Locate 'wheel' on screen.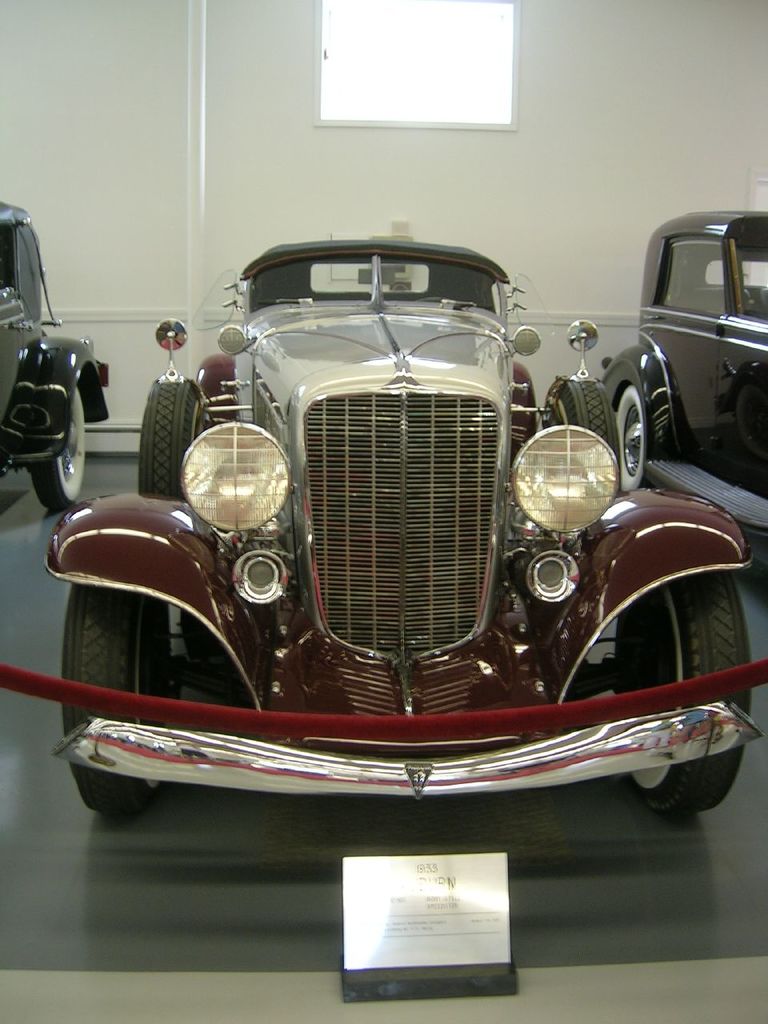
On screen at pyautogui.locateOnScreen(619, 398, 651, 483).
